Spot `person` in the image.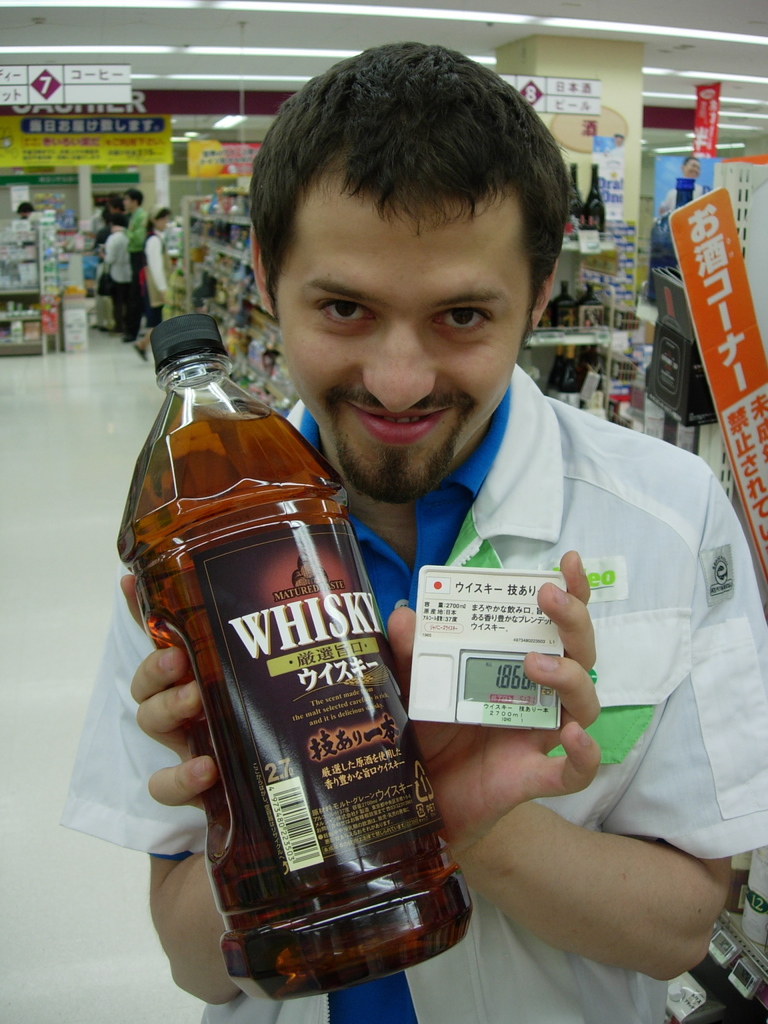
`person` found at [left=96, top=213, right=122, bottom=332].
